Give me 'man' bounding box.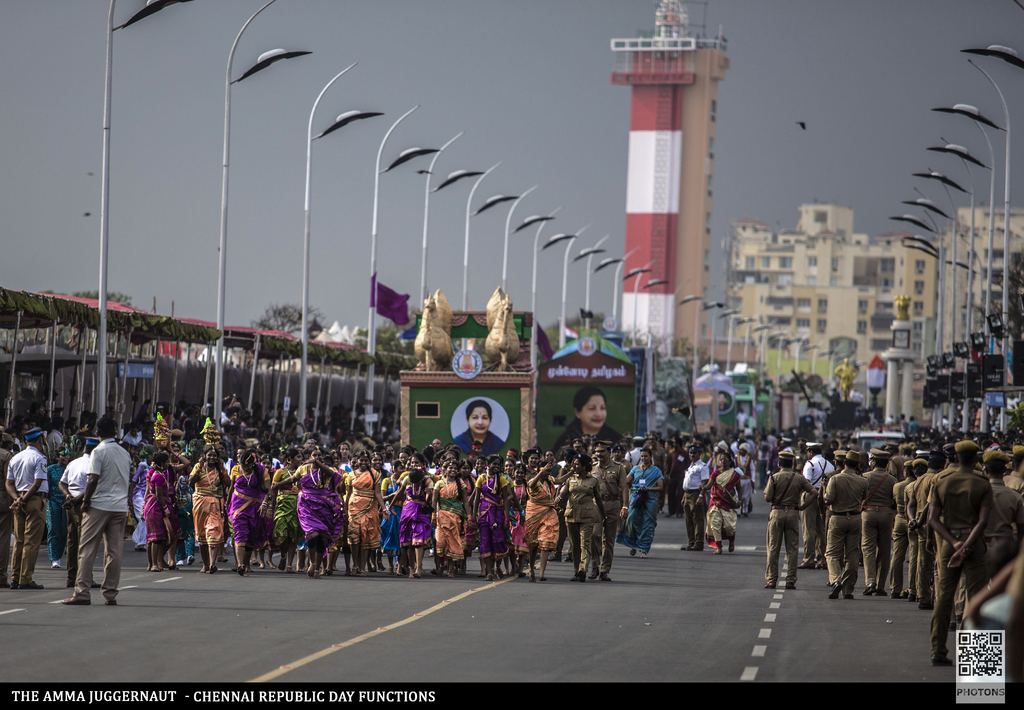
left=59, top=436, right=104, bottom=587.
